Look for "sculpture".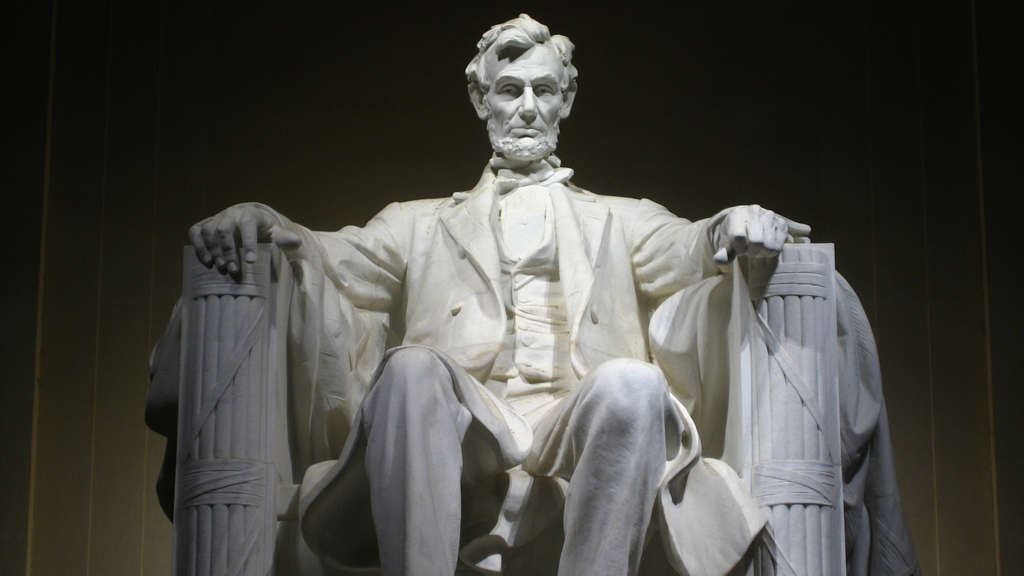
Found: (130, 19, 900, 554).
